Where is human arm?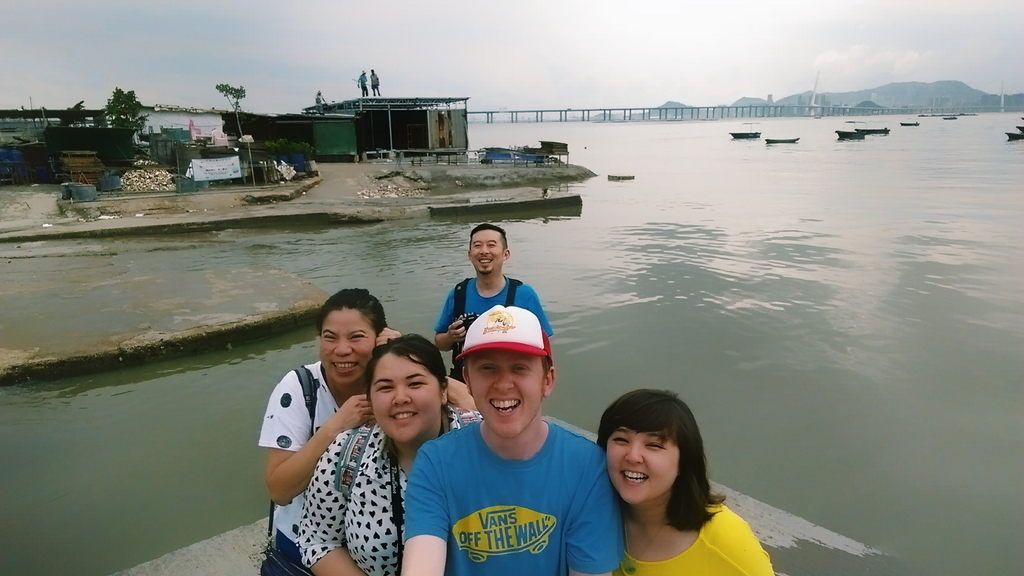
rect(252, 369, 375, 509).
